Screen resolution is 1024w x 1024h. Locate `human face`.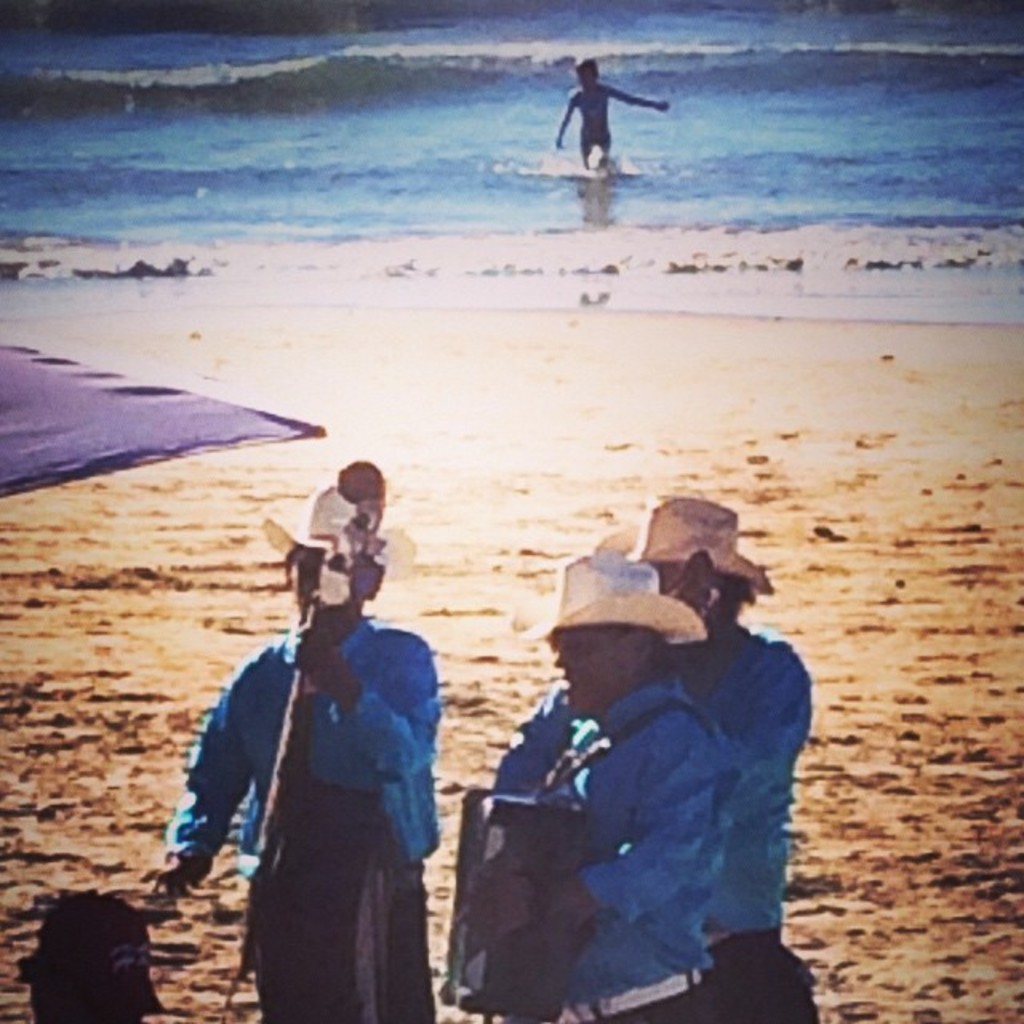
box=[555, 624, 632, 712].
